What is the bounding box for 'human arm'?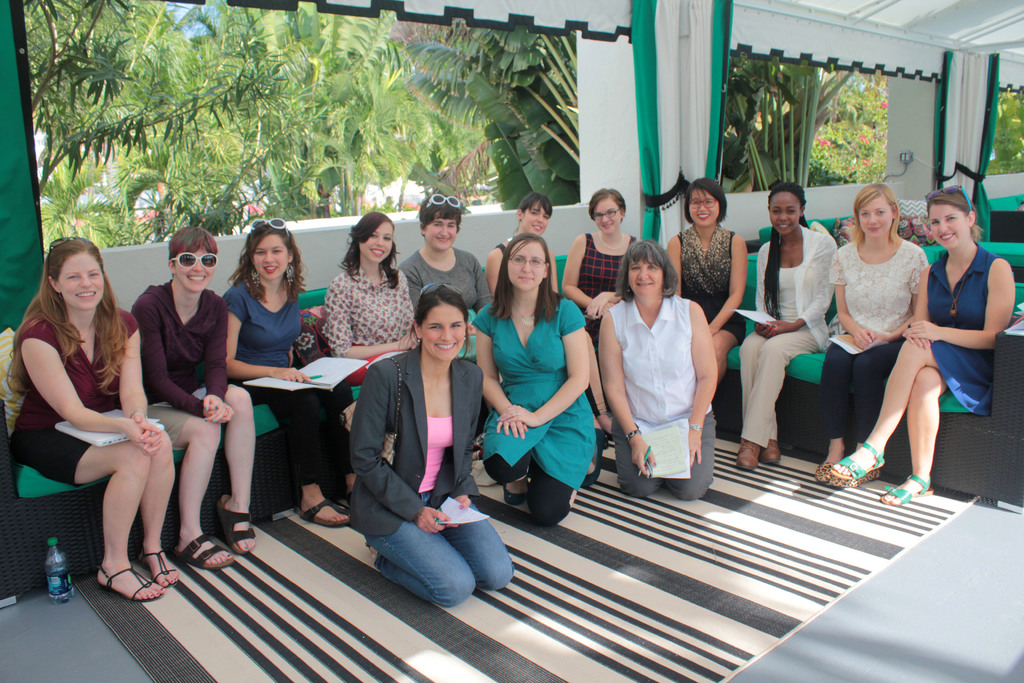
858 241 931 349.
